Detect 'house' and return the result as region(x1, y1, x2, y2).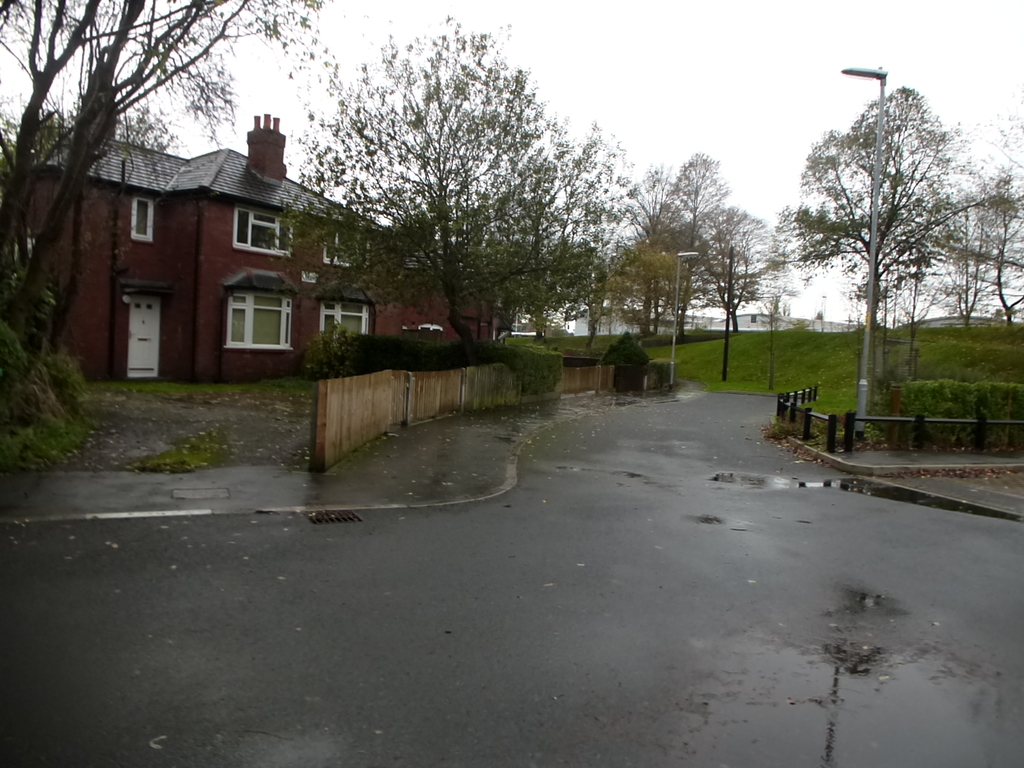
region(564, 298, 726, 342).
